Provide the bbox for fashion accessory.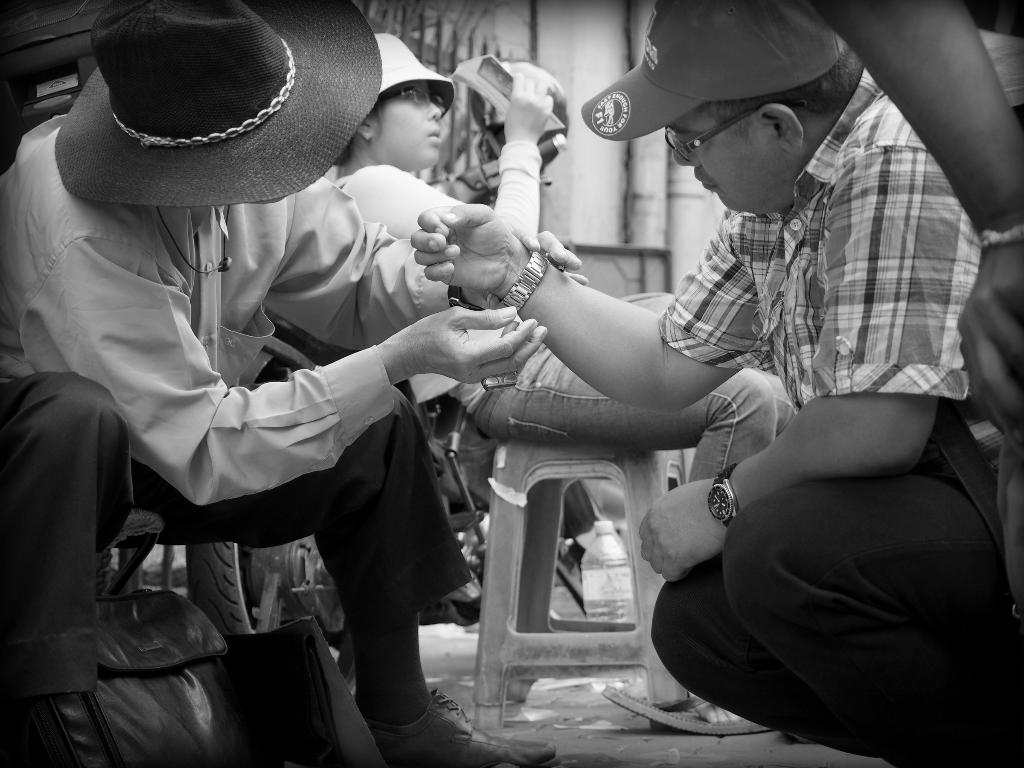
493:249:552:314.
